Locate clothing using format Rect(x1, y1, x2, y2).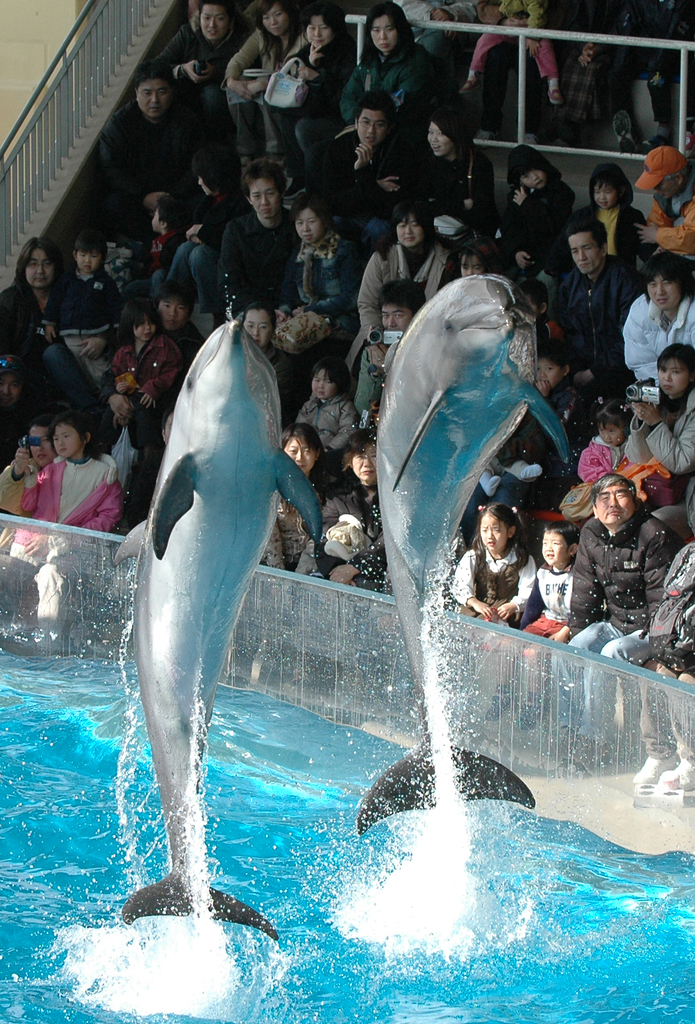
Rect(109, 331, 187, 453).
